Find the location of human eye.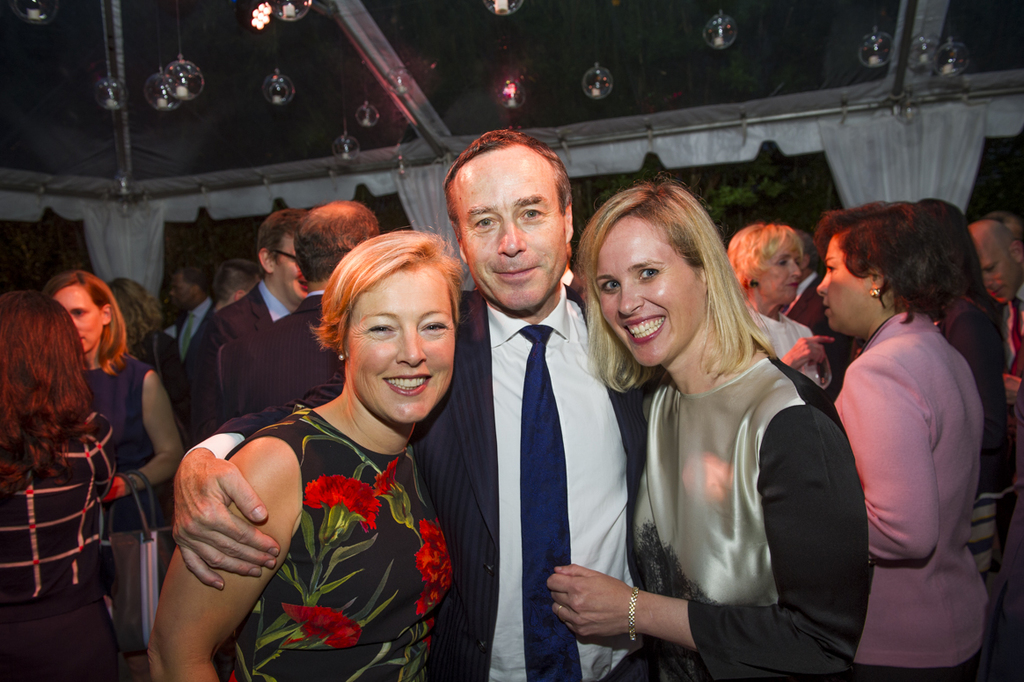
Location: box=[413, 319, 448, 339].
